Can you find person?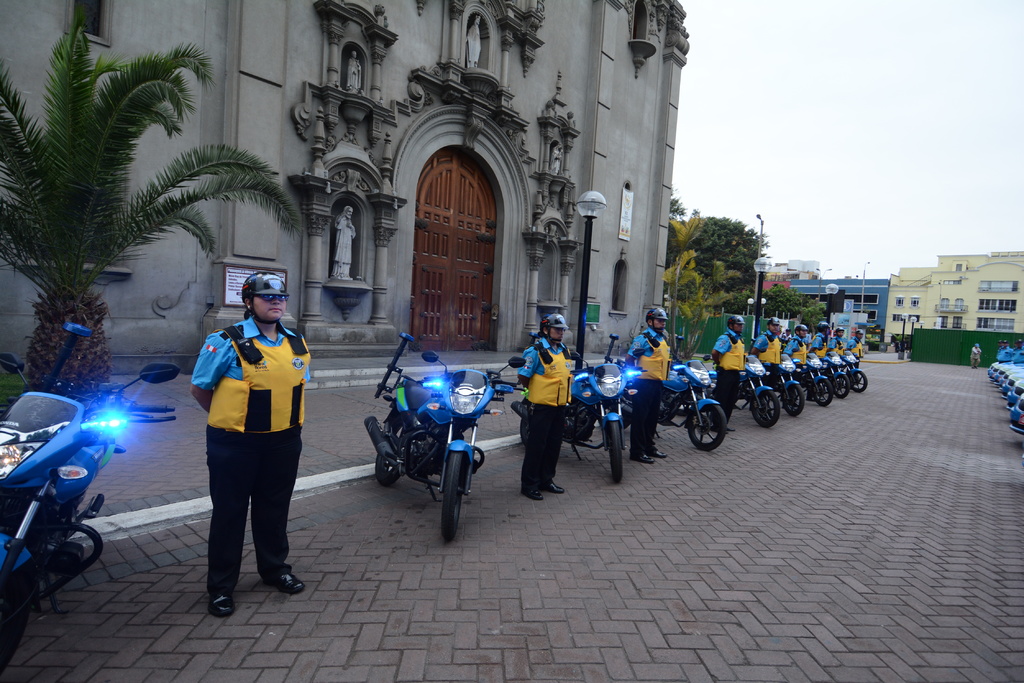
Yes, bounding box: [184,268,310,597].
